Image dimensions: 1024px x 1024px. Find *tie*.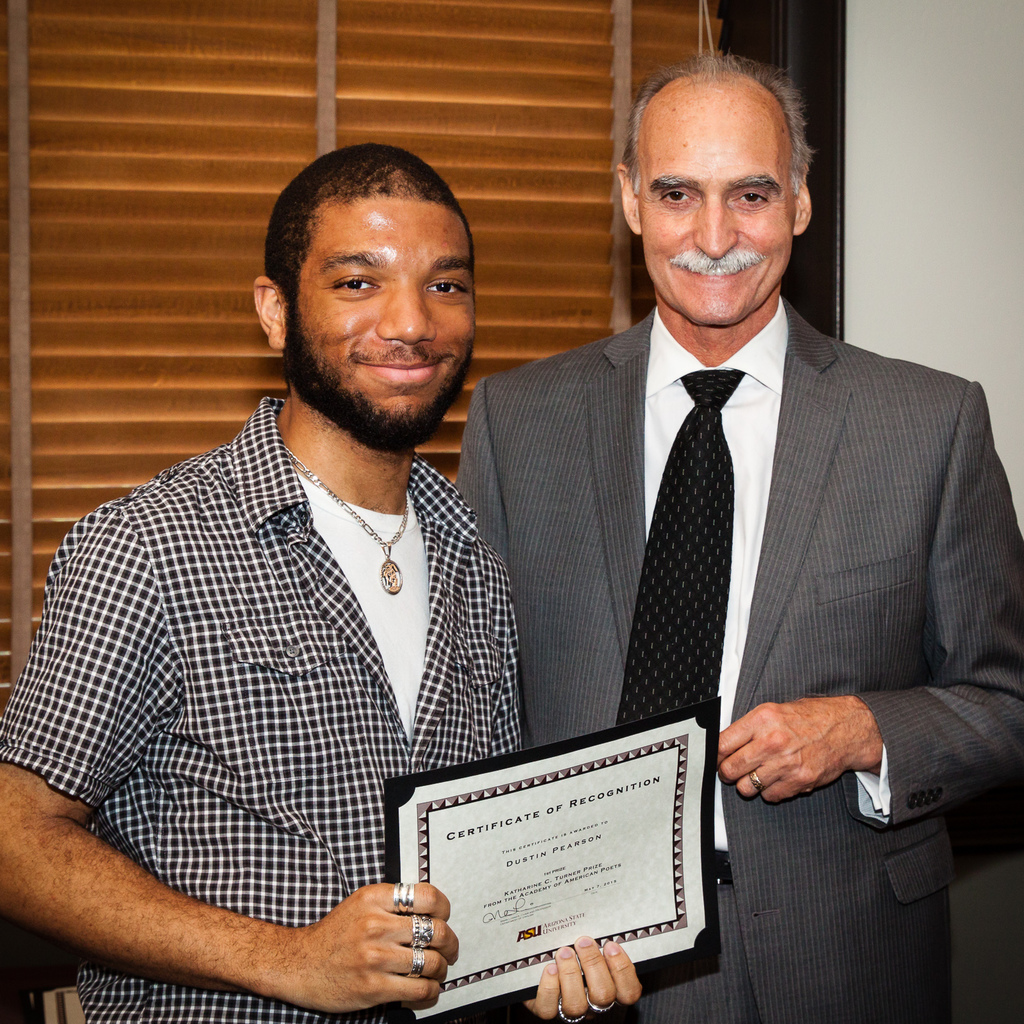
(611,370,758,734).
